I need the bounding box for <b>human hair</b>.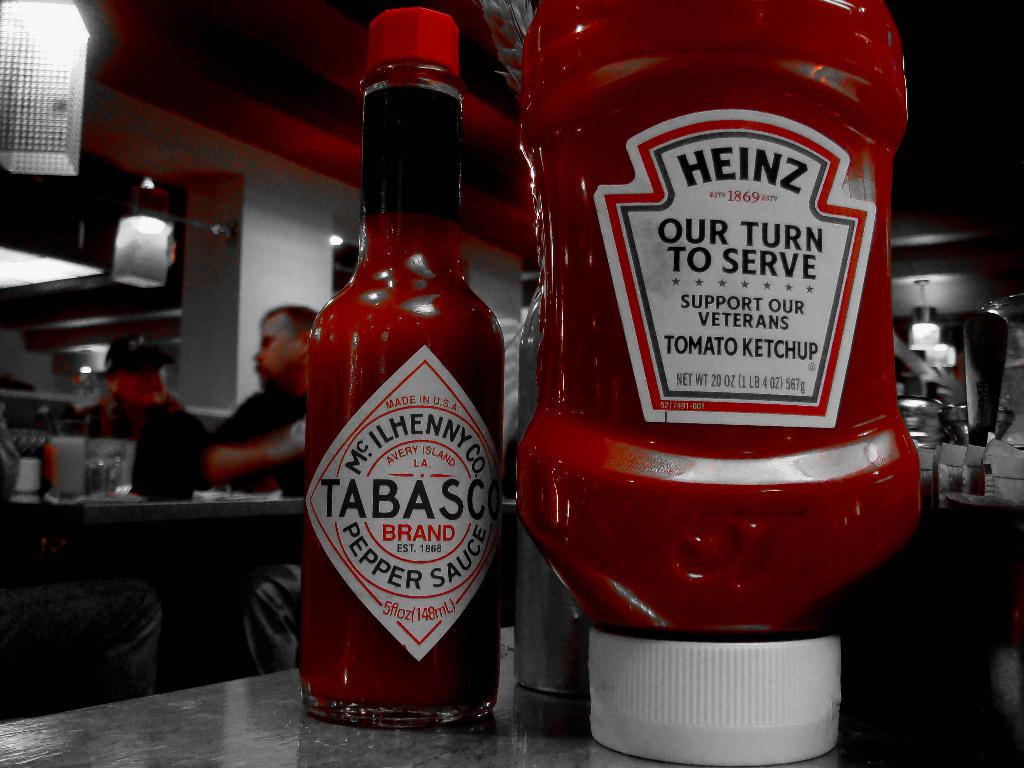
Here it is: 259 303 321 332.
